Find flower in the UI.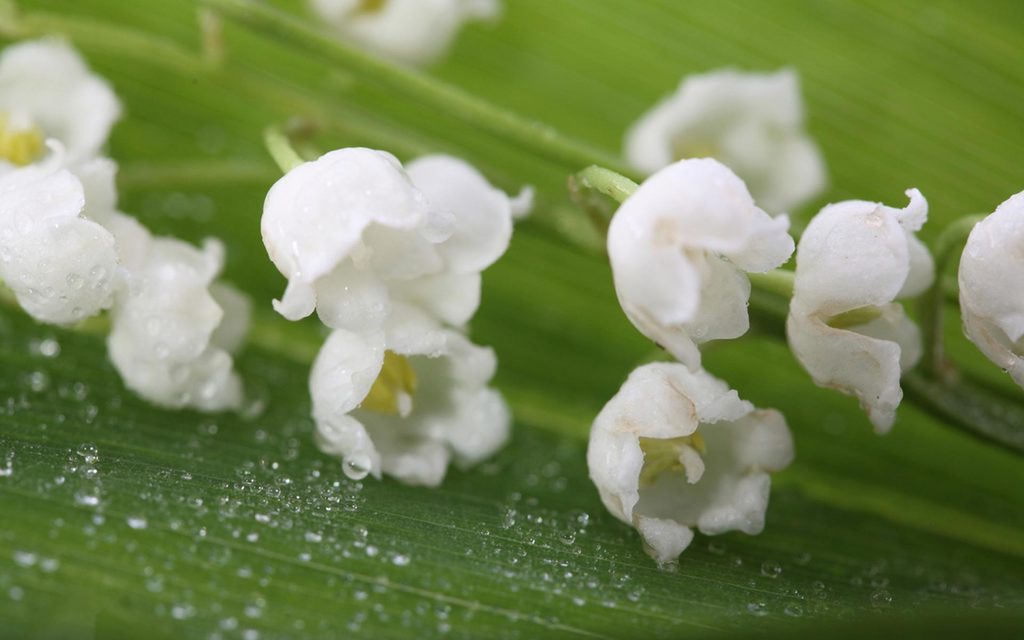
UI element at BBox(935, 191, 1023, 392).
